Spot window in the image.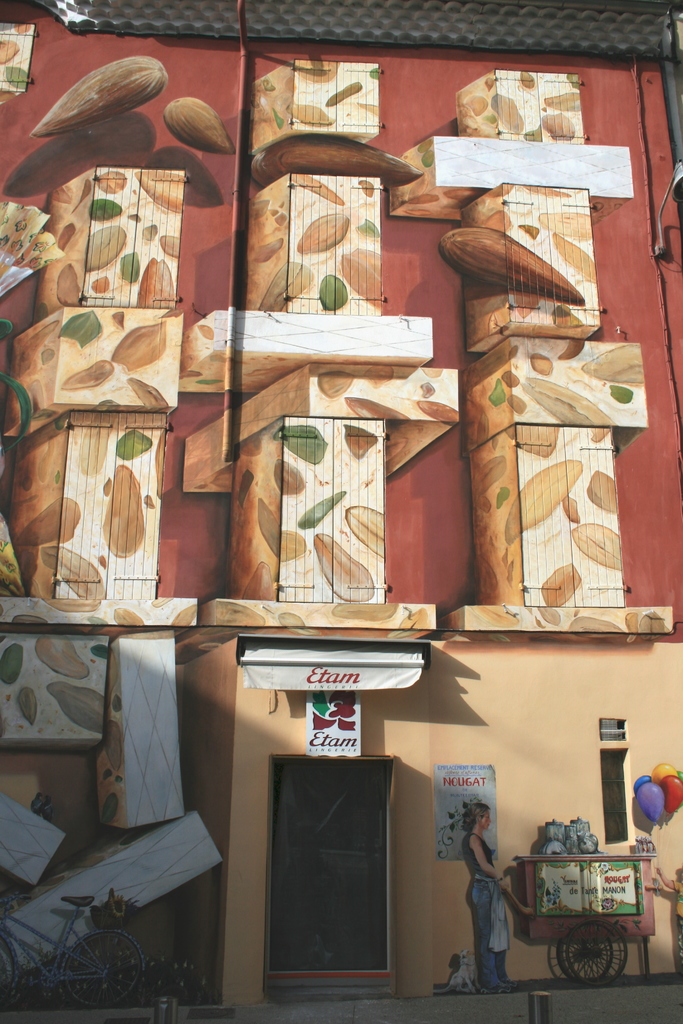
window found at locate(514, 423, 625, 608).
